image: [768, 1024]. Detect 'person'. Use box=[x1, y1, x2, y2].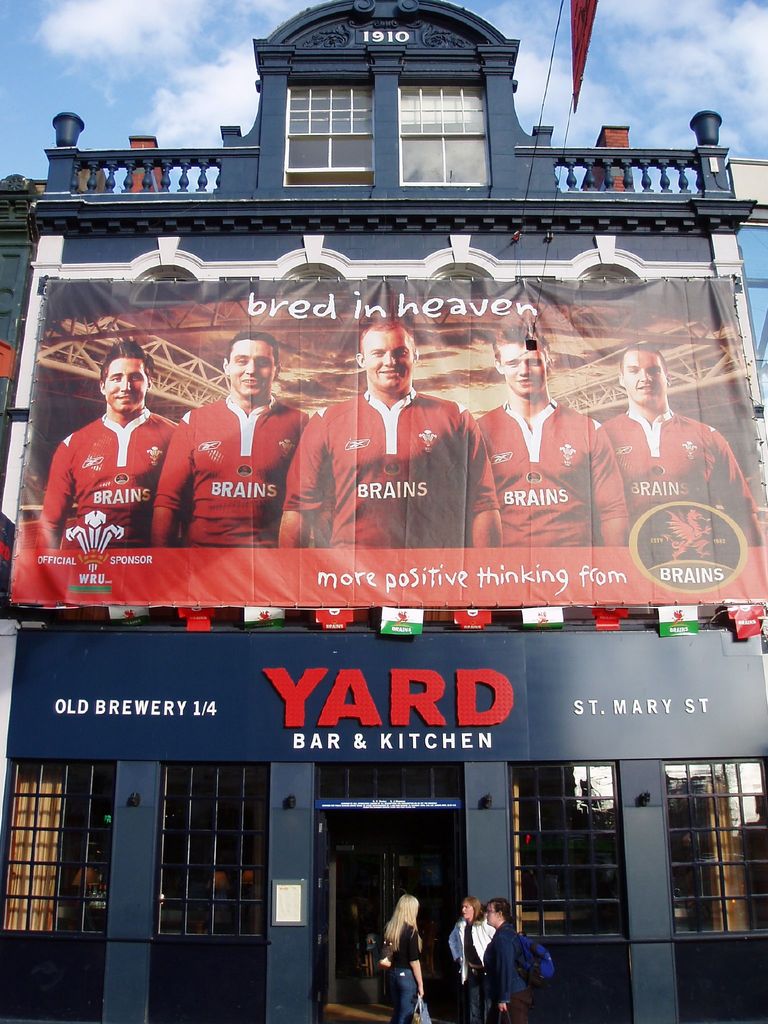
box=[445, 895, 496, 1023].
